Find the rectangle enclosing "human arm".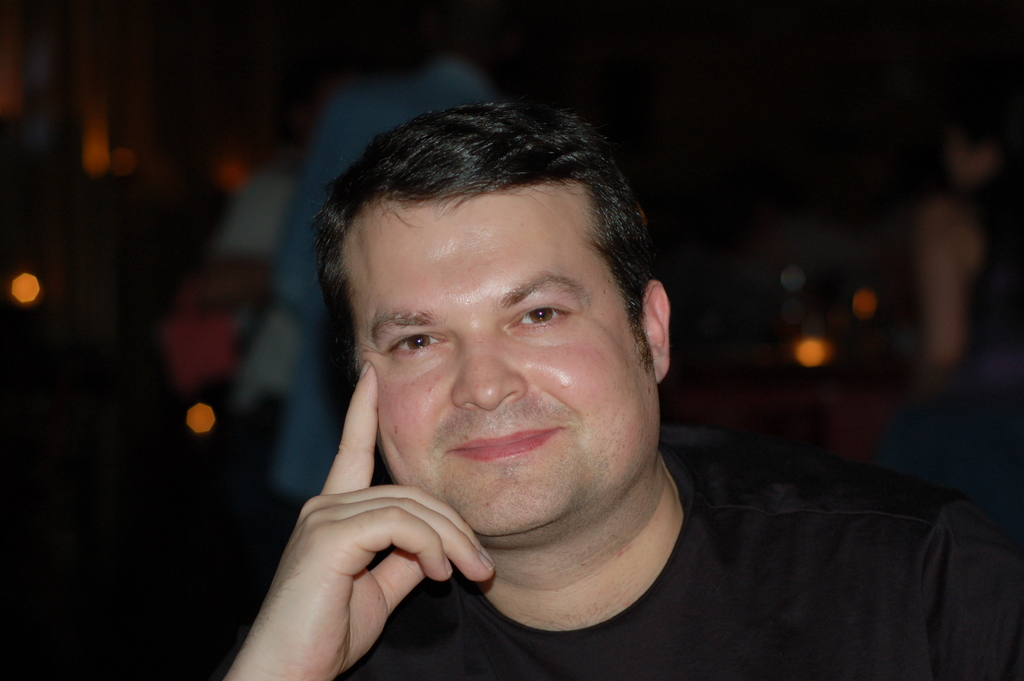
Rect(227, 448, 488, 680).
